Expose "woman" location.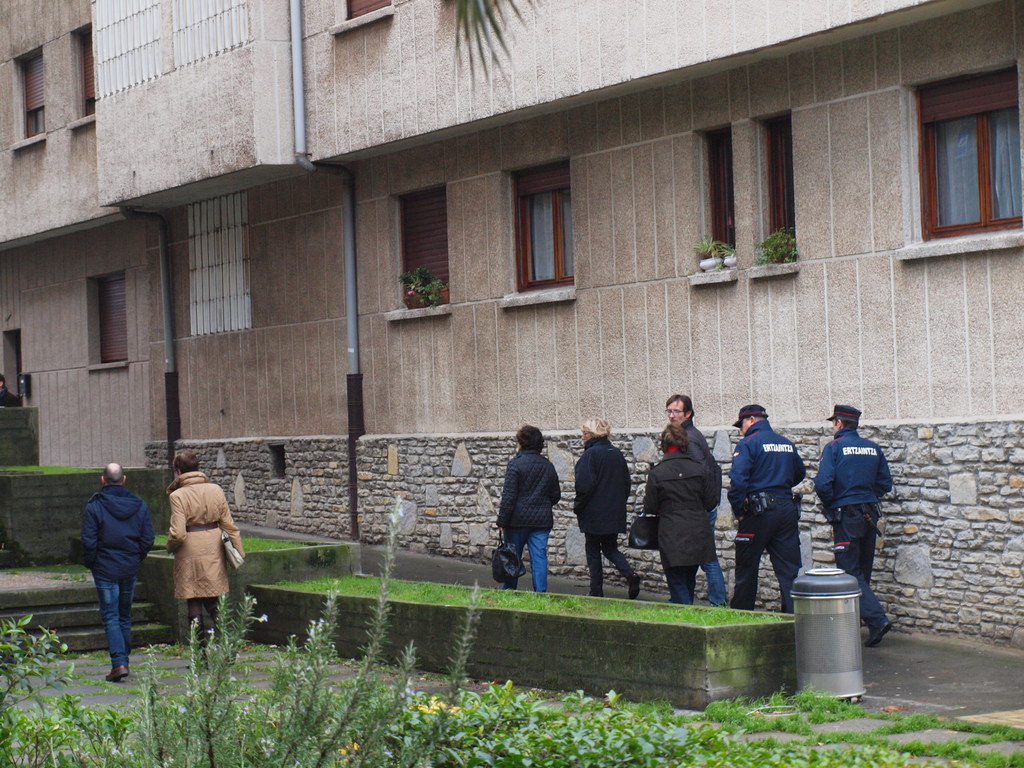
Exposed at bbox=(166, 452, 242, 669).
